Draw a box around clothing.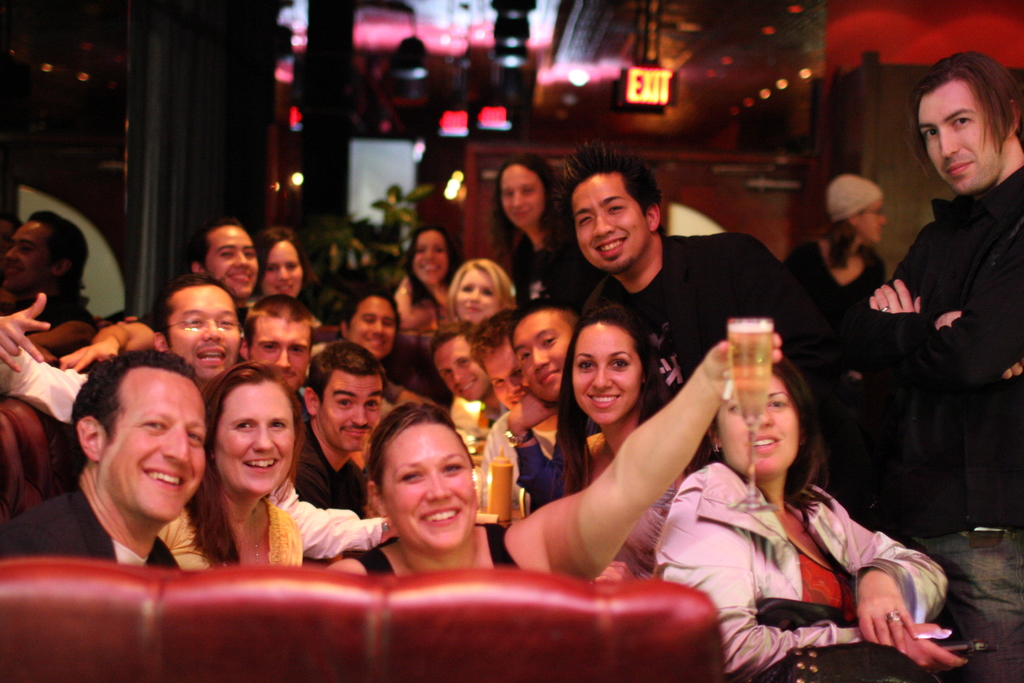
box(24, 283, 127, 349).
